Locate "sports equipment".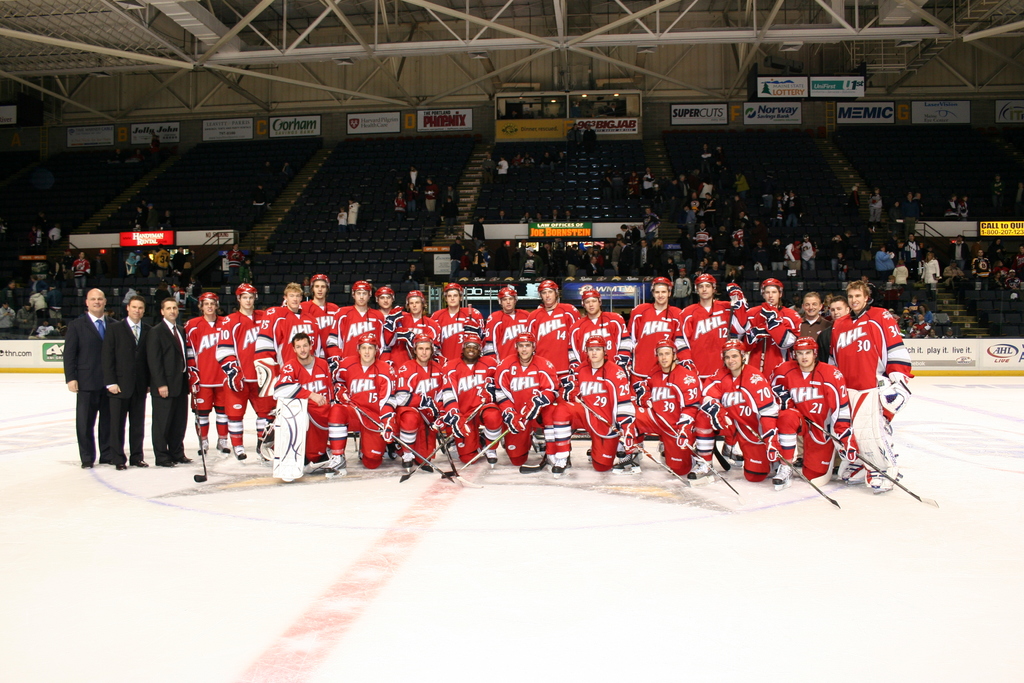
Bounding box: (580,289,601,300).
